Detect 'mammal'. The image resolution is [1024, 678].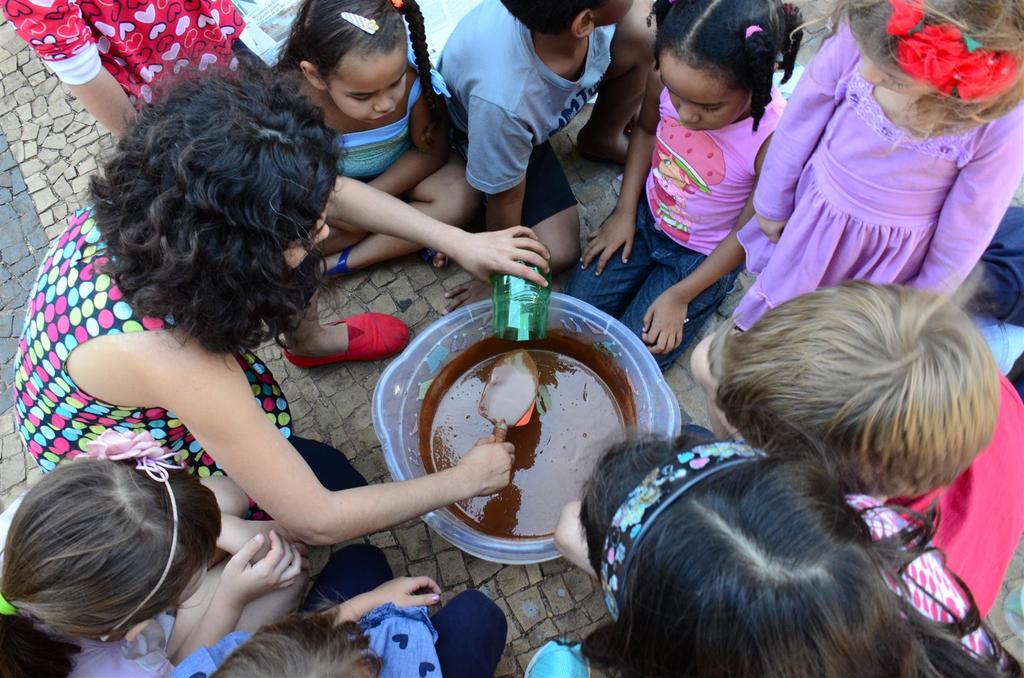
region(0, 0, 248, 145).
